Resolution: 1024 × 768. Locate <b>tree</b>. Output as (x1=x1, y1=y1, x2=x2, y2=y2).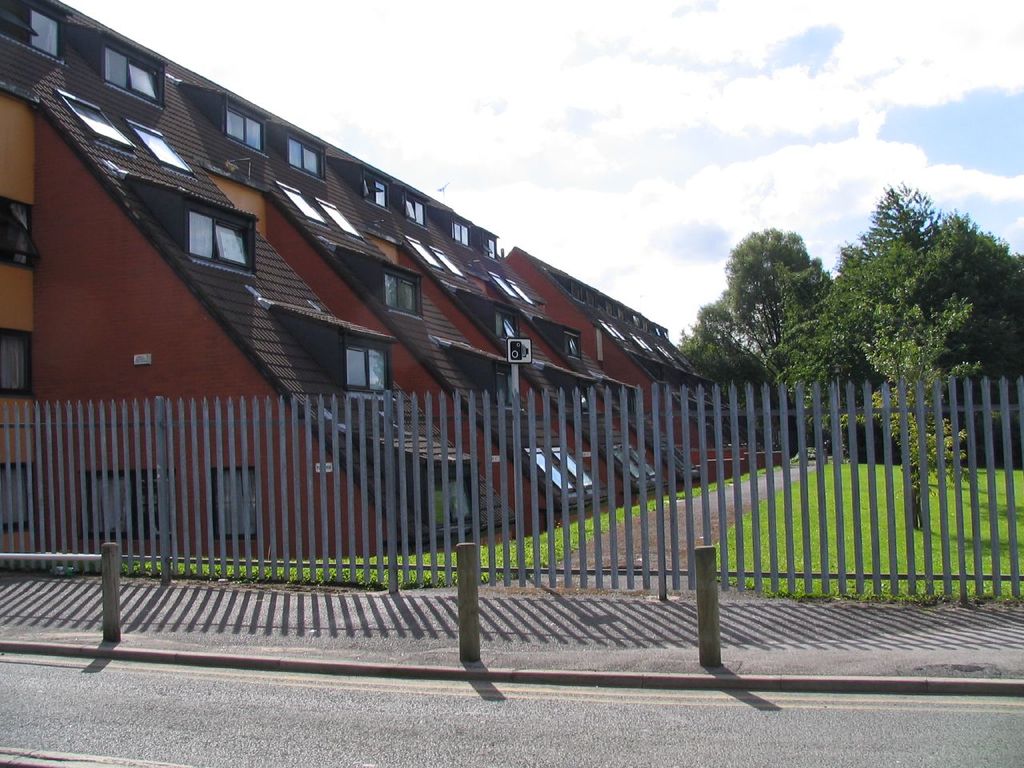
(x1=806, y1=262, x2=986, y2=526).
